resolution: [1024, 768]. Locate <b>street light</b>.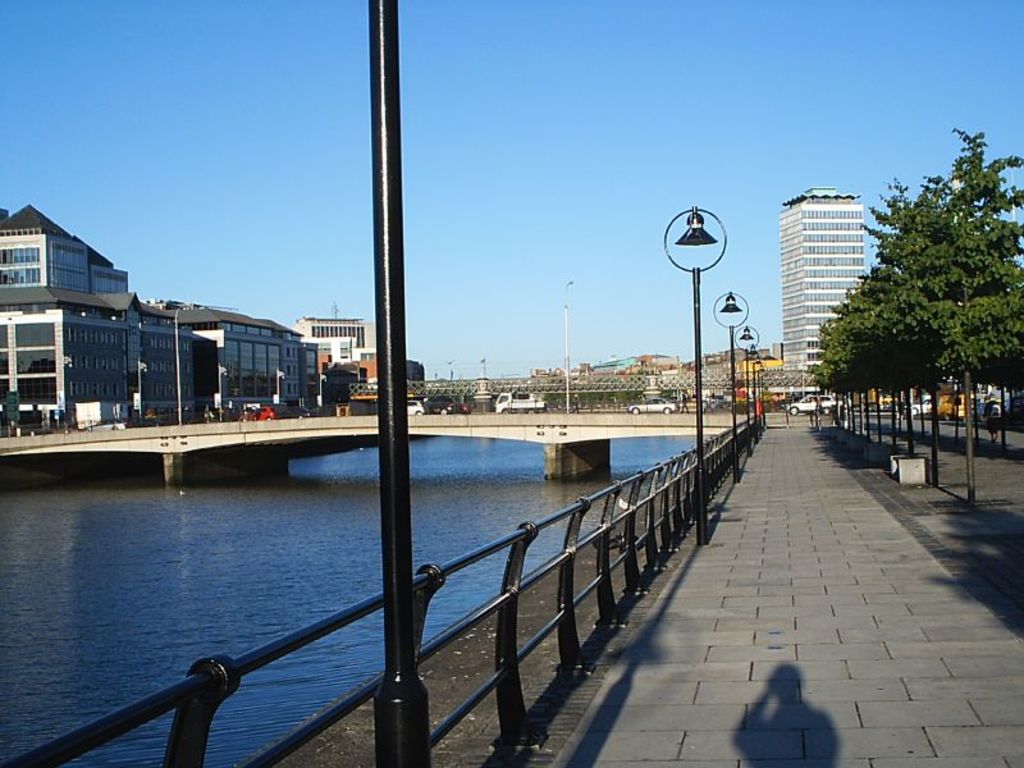
{"x1": 663, "y1": 201, "x2": 733, "y2": 548}.
